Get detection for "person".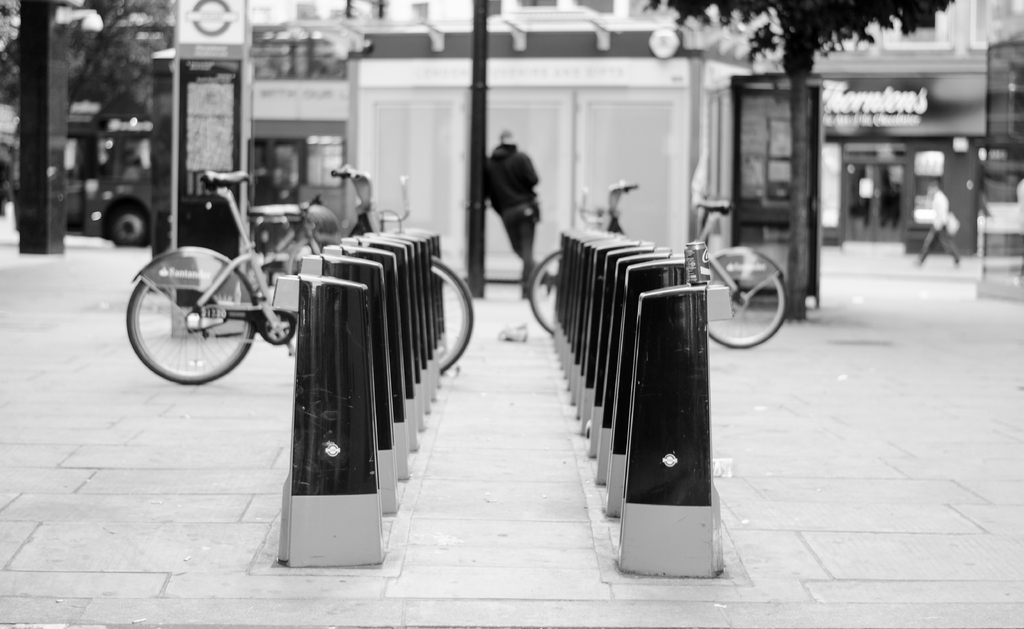
Detection: <box>493,126,558,290</box>.
